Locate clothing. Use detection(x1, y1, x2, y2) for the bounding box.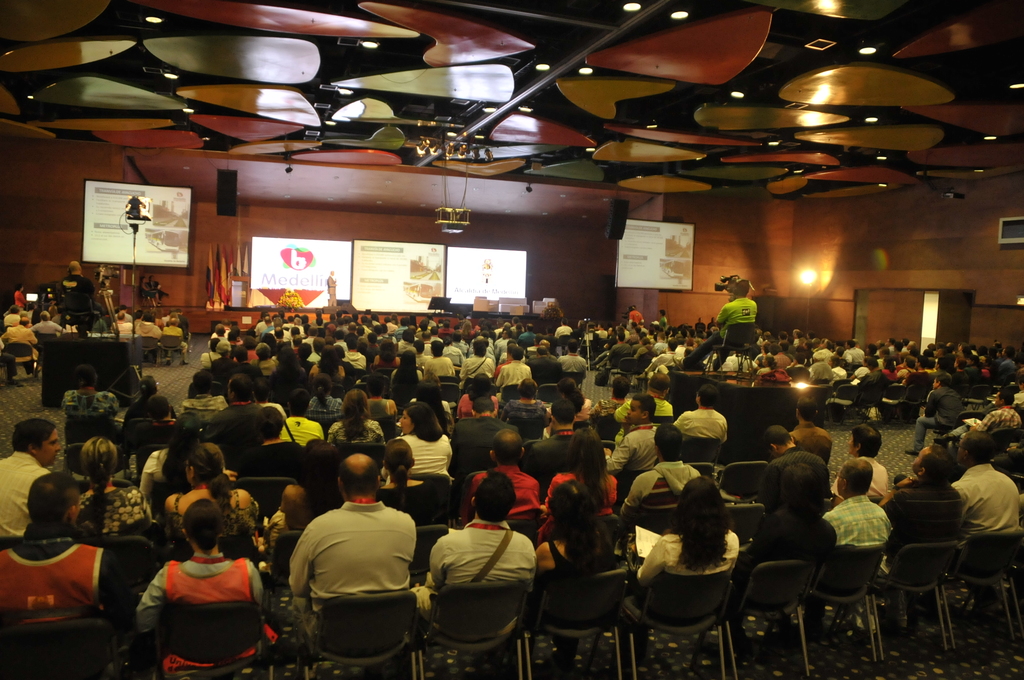
detection(740, 516, 837, 588).
